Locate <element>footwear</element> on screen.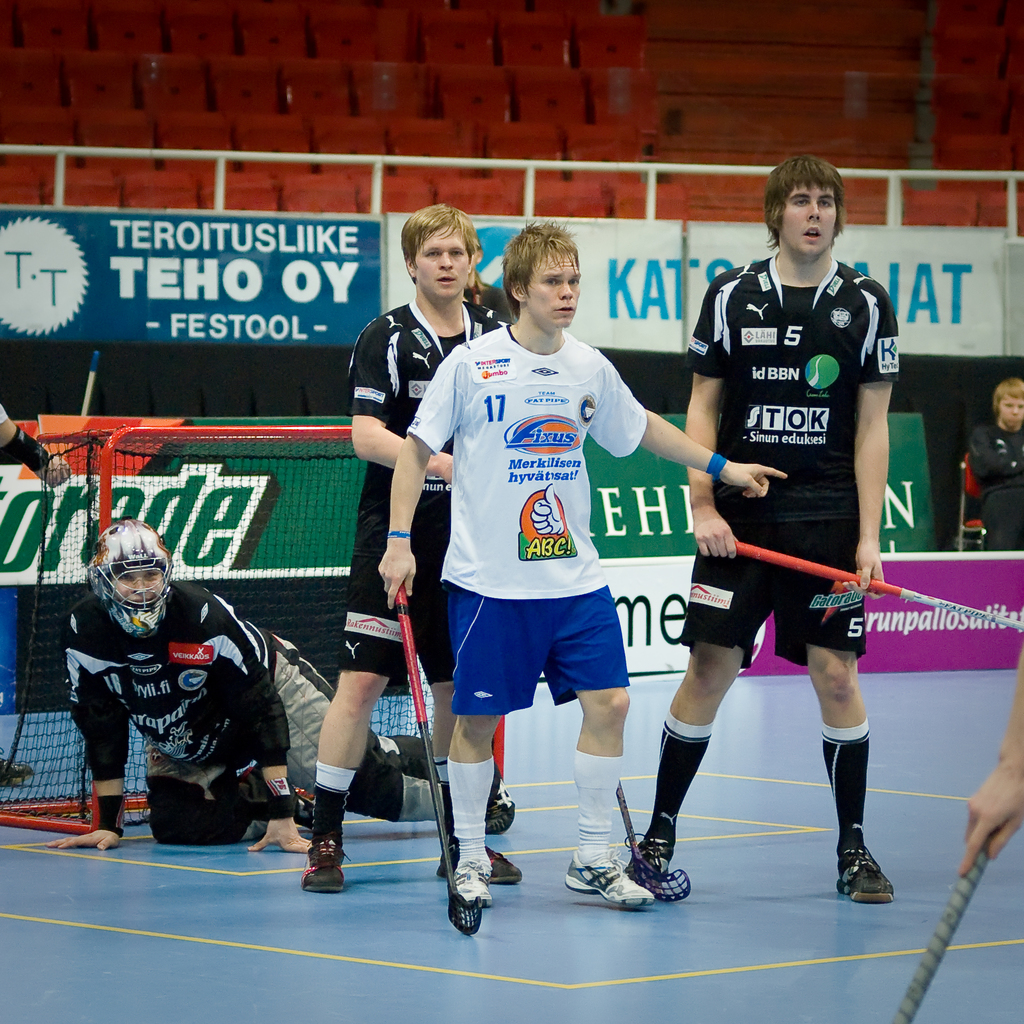
On screen at pyautogui.locateOnScreen(451, 858, 493, 911).
